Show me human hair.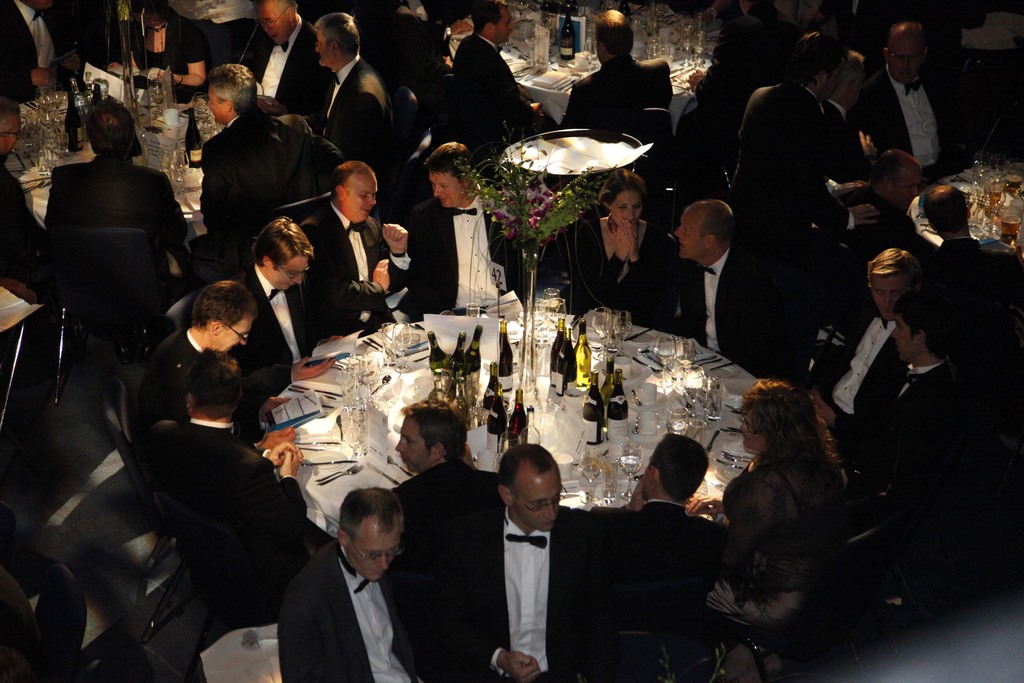
human hair is here: detection(781, 24, 831, 81).
